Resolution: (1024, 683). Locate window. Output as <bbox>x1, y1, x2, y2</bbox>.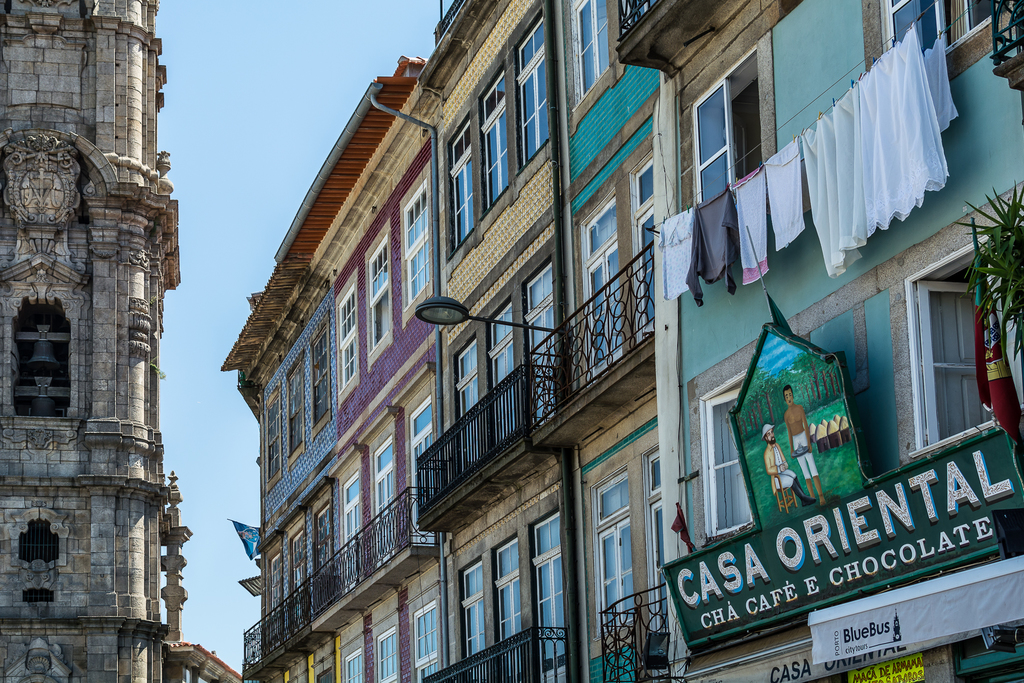
<bbox>376, 625, 398, 682</bbox>.
